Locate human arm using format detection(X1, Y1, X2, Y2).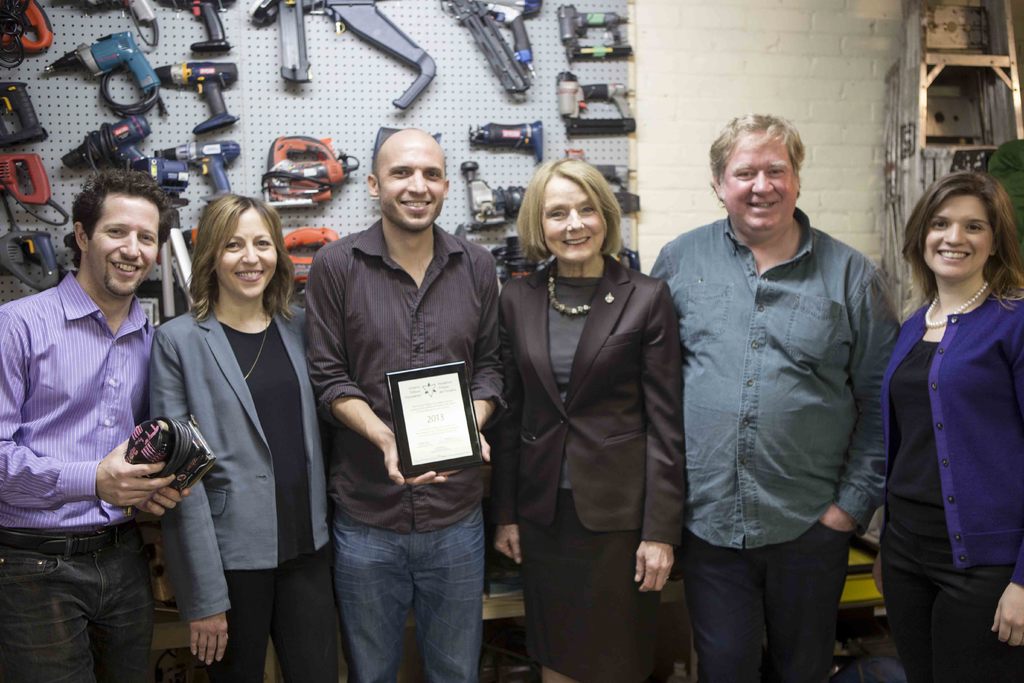
detection(133, 331, 216, 667).
